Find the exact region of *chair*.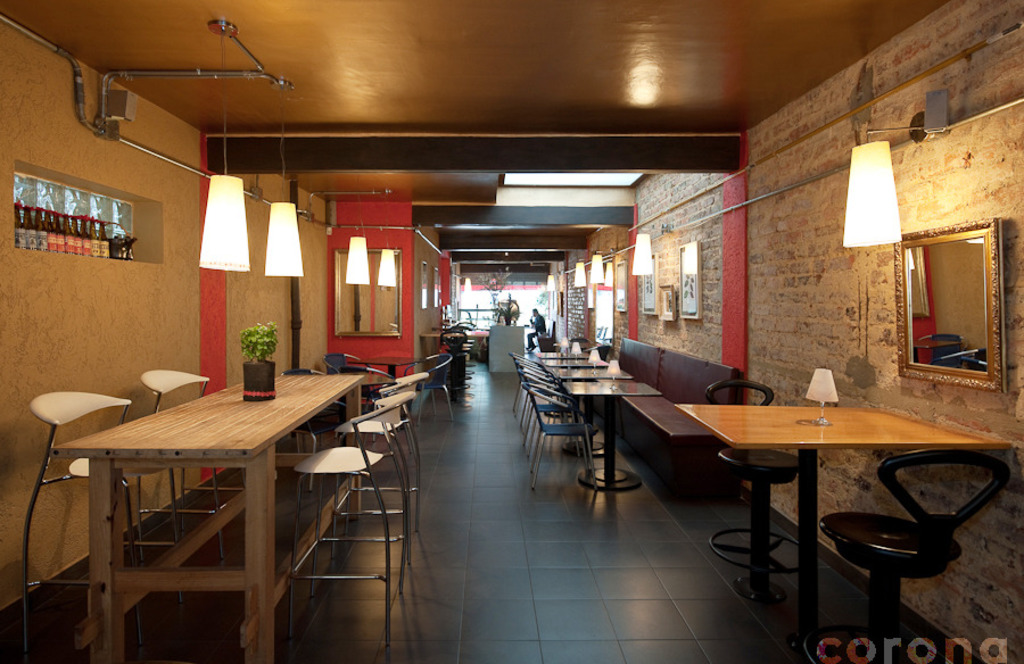
Exact region: pyautogui.locateOnScreen(278, 364, 347, 481).
